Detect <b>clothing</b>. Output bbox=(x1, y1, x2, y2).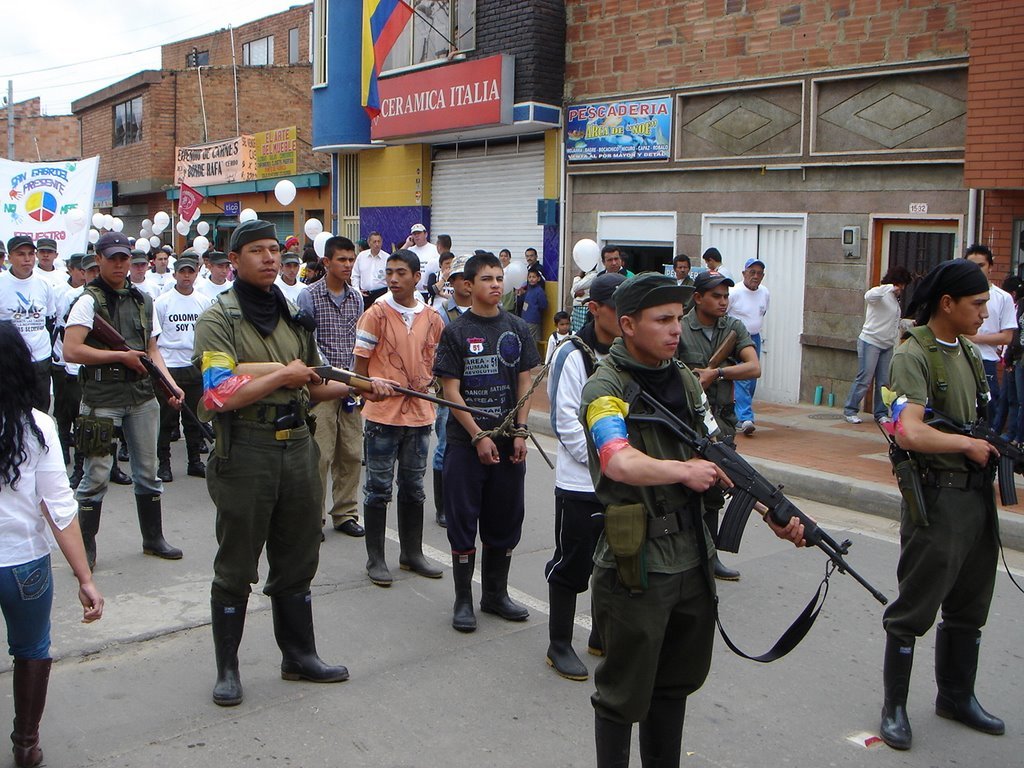
bbox=(1, 270, 56, 410).
